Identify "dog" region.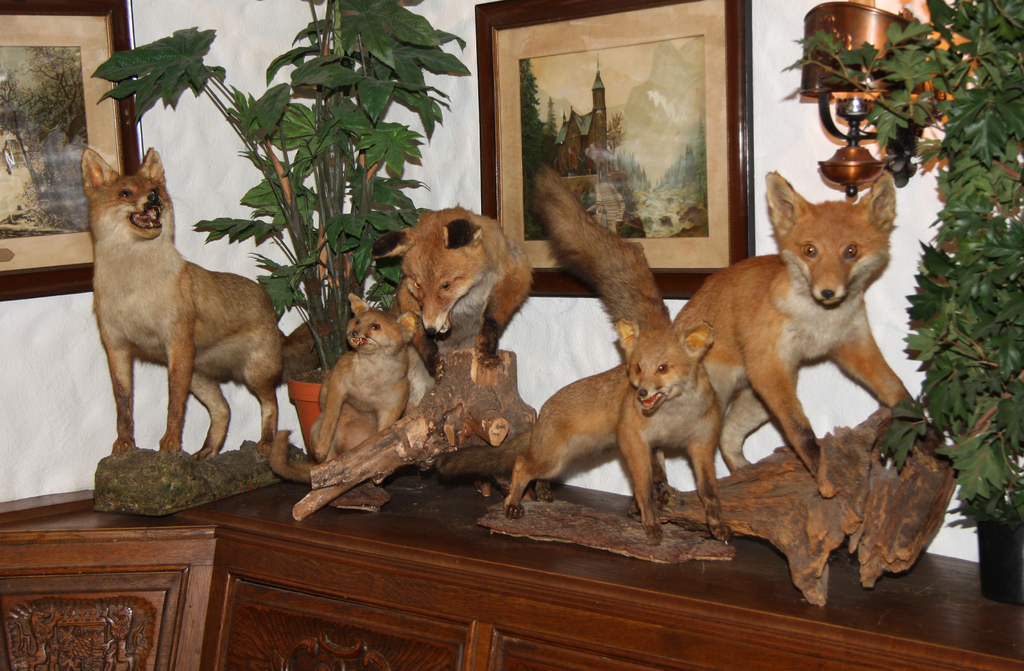
Region: [x1=79, y1=147, x2=291, y2=456].
